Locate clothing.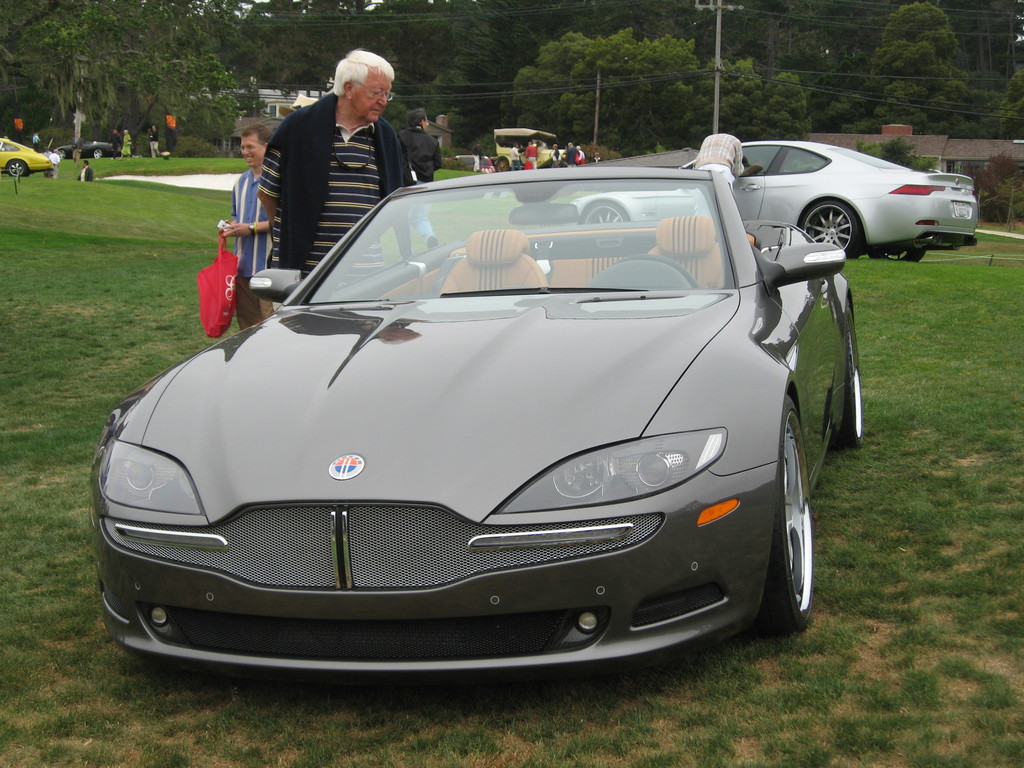
Bounding box: 230, 170, 271, 328.
